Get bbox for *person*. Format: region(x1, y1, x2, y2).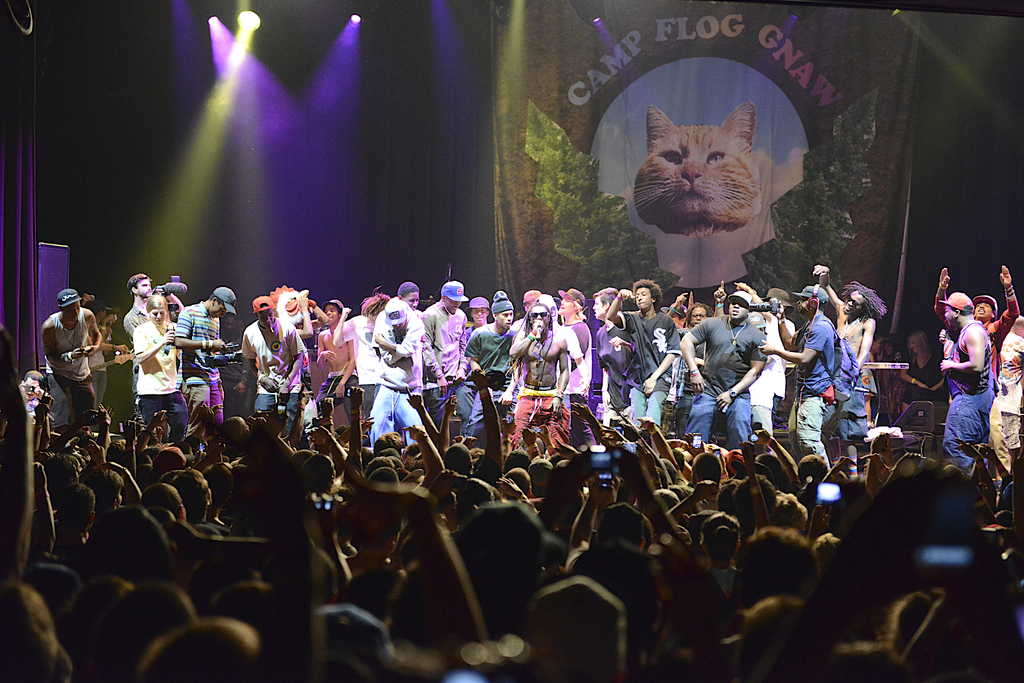
region(769, 291, 839, 463).
